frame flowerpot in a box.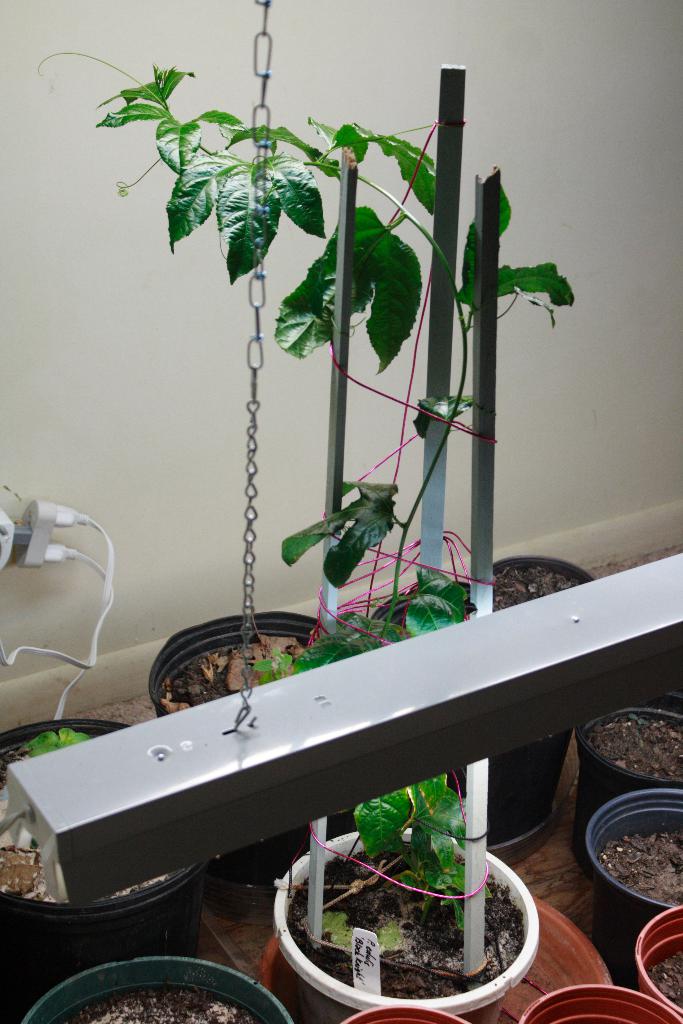
x1=294 y1=860 x2=541 y2=1008.
